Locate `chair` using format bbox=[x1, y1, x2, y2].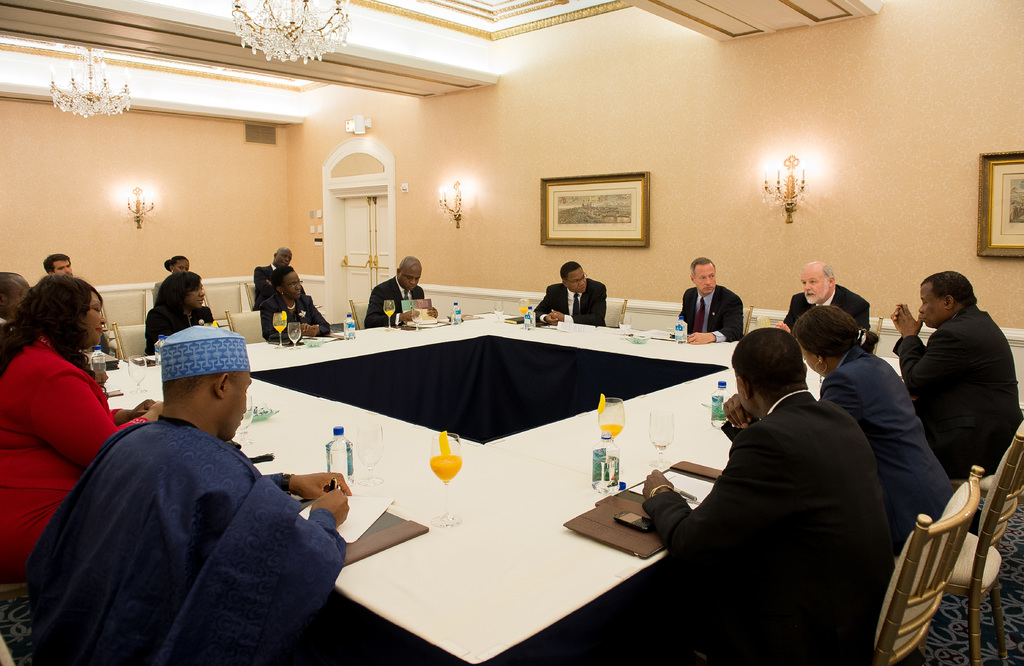
bbox=[113, 322, 154, 364].
